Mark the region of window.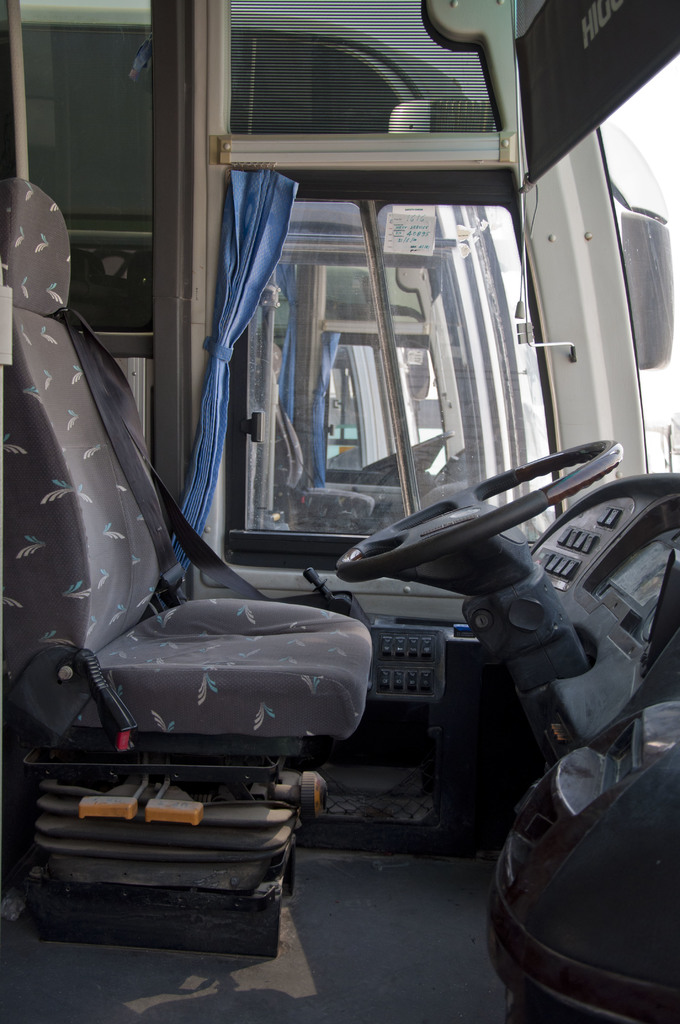
Region: <box>225,157,542,551</box>.
